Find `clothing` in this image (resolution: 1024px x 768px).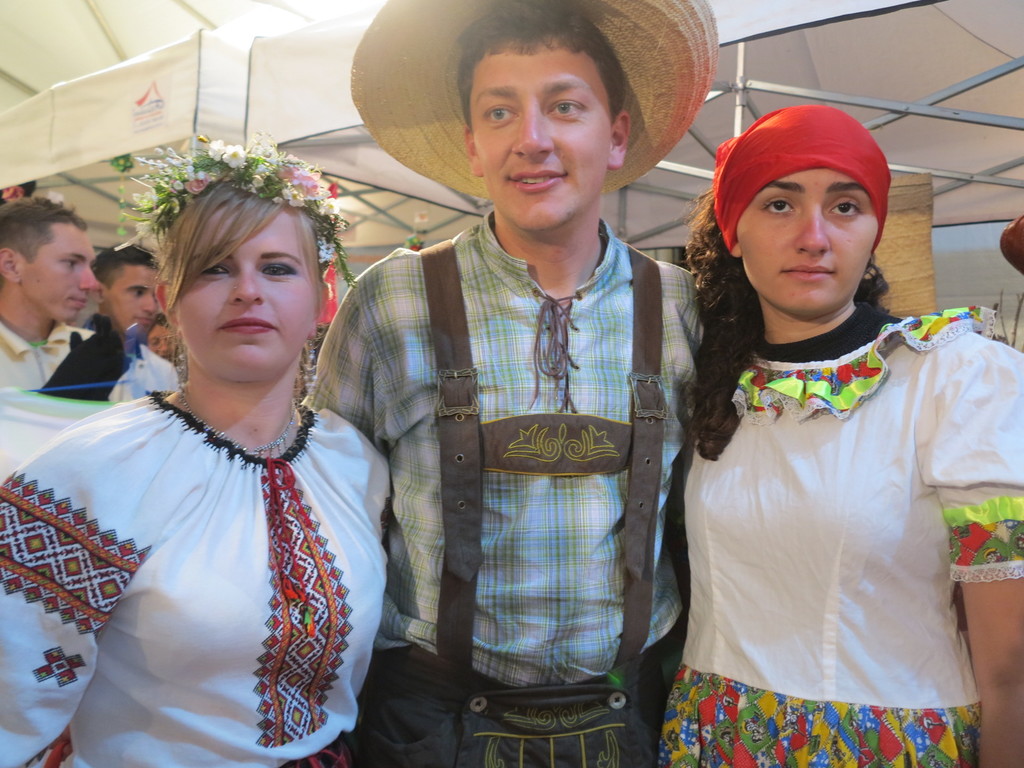
{"left": 33, "top": 323, "right": 404, "bottom": 742}.
